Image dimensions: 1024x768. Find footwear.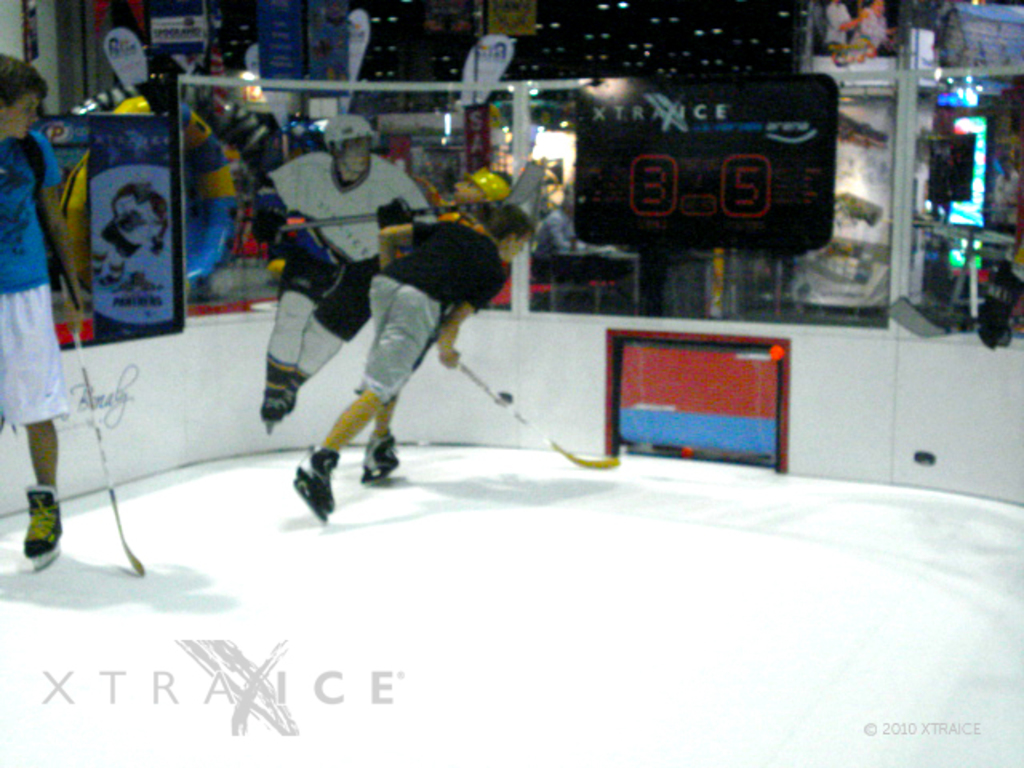
l=363, t=430, r=403, b=474.
